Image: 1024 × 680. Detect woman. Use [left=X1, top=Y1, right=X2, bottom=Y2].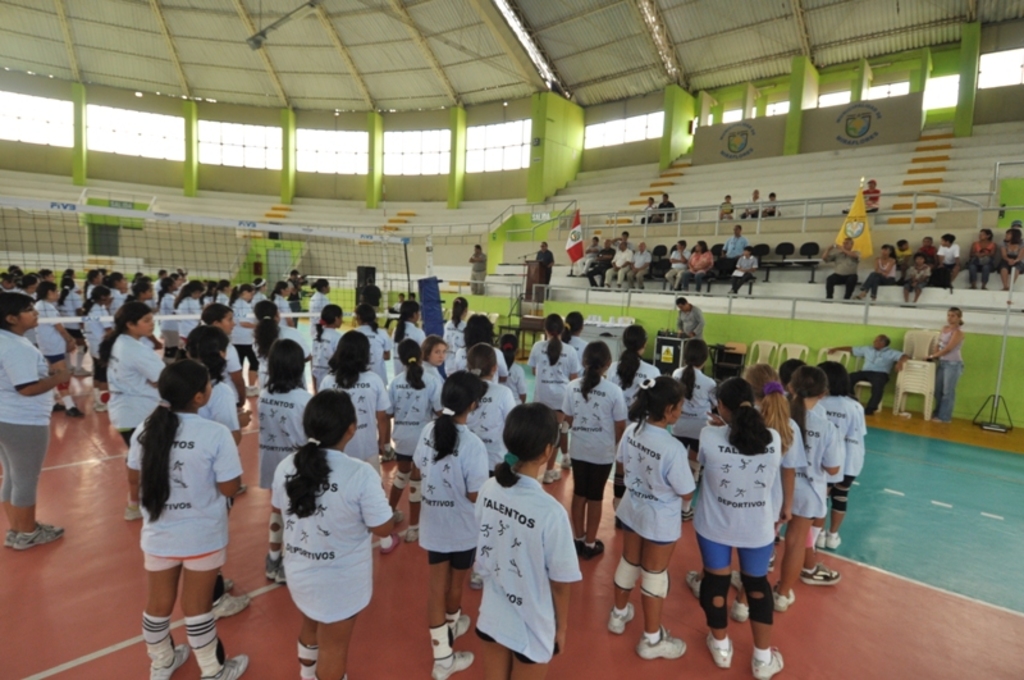
[left=991, top=227, right=1023, bottom=289].
